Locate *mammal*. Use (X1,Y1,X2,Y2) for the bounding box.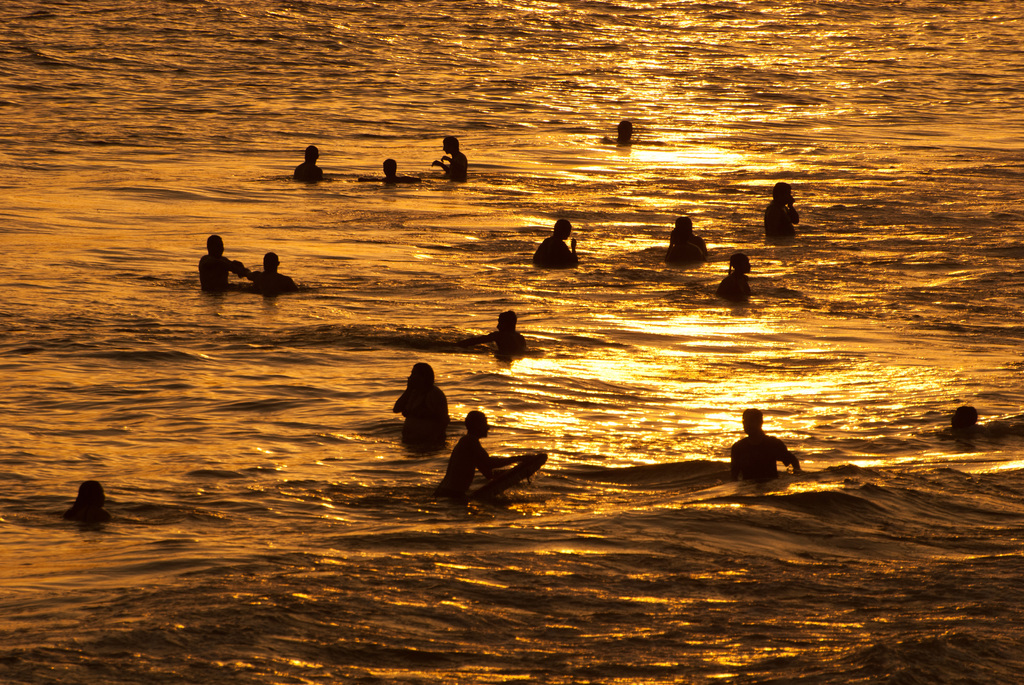
(194,232,237,289).
